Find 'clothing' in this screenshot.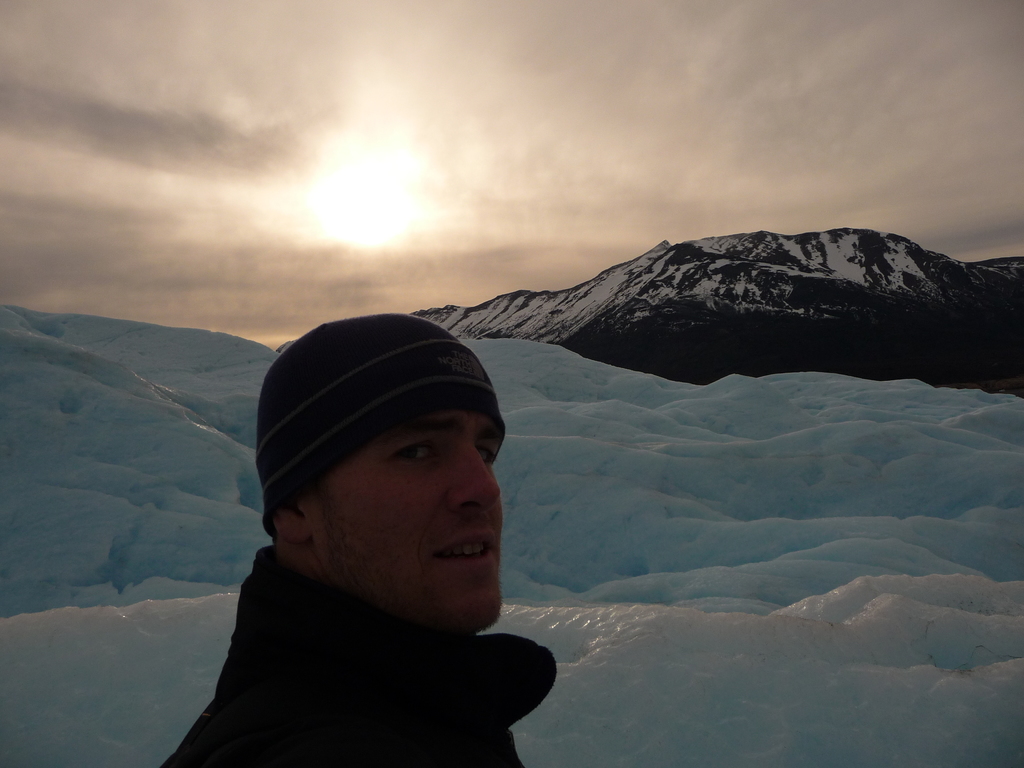
The bounding box for 'clothing' is box=[160, 559, 579, 747].
